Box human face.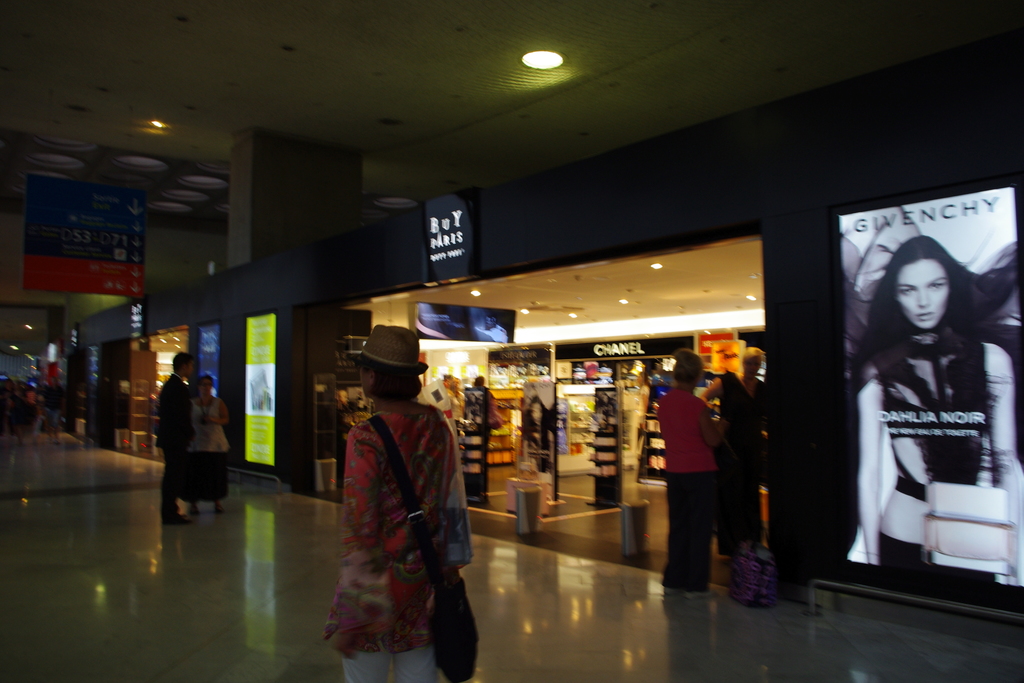
rect(360, 369, 371, 398).
